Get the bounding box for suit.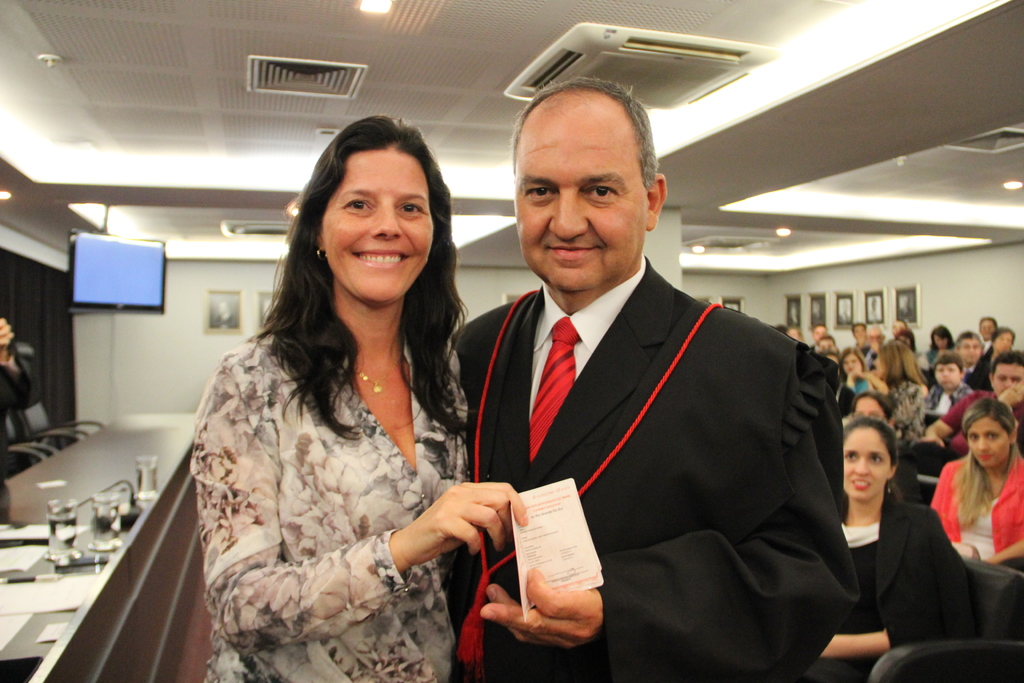
(280, 94, 854, 658).
